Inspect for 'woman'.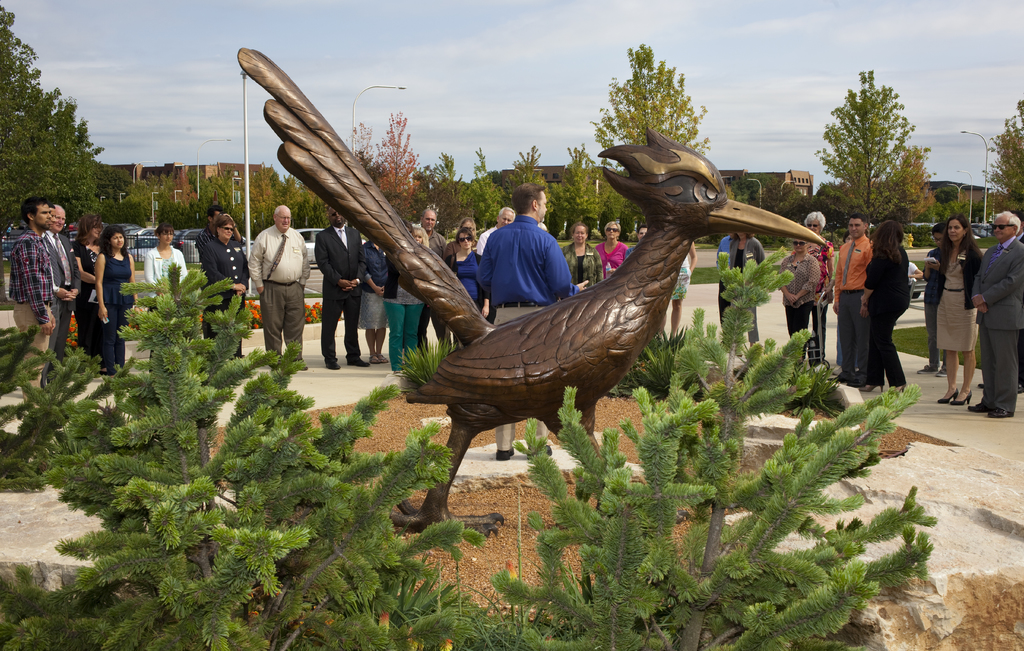
Inspection: bbox(774, 237, 819, 362).
